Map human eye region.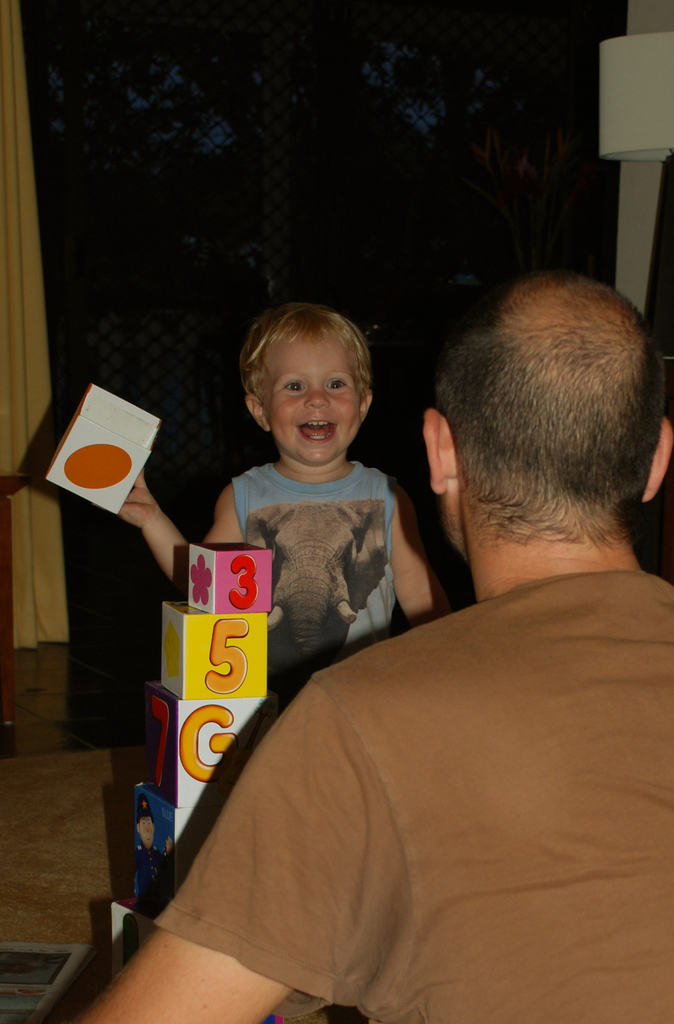
Mapped to BBox(284, 371, 305, 399).
